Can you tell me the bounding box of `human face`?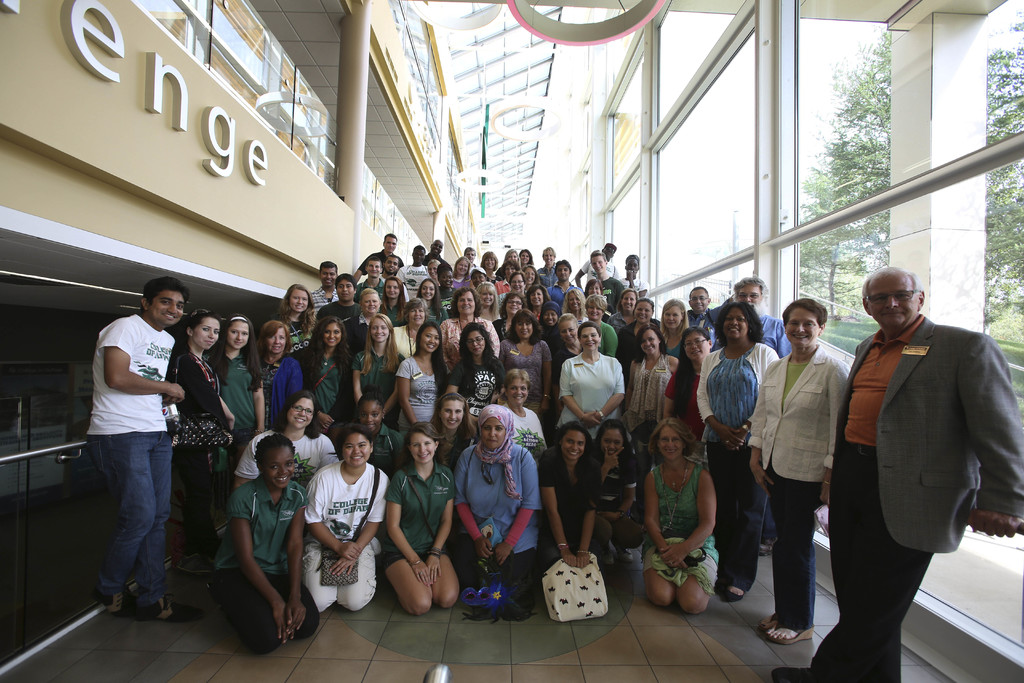
rect(456, 291, 471, 312).
